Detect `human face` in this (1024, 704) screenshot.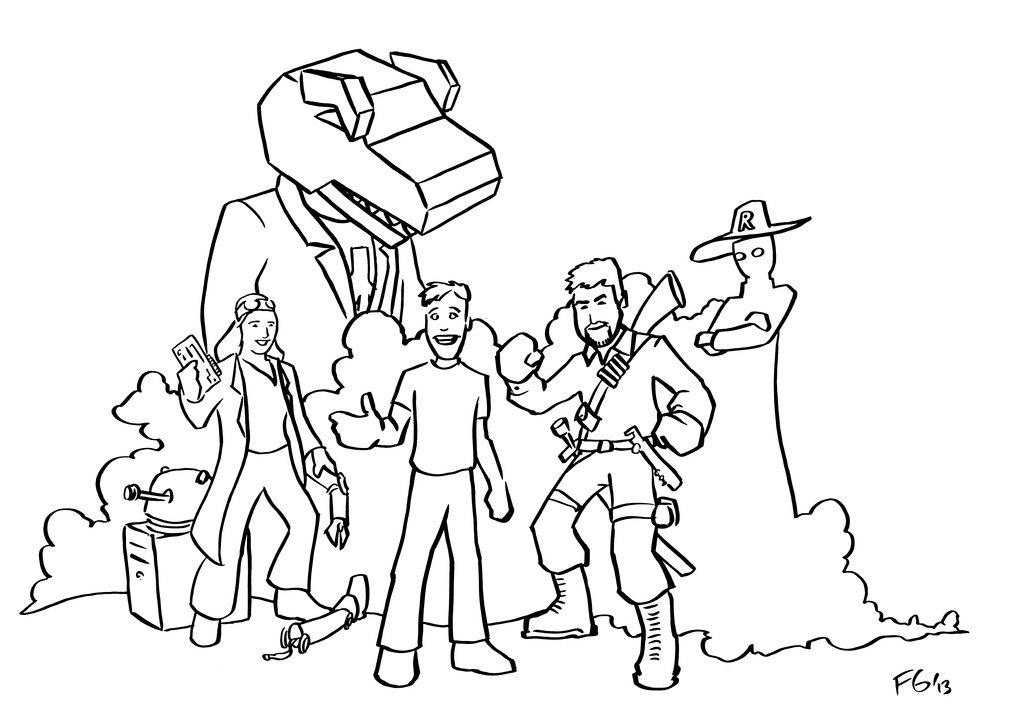
Detection: 740, 239, 770, 275.
